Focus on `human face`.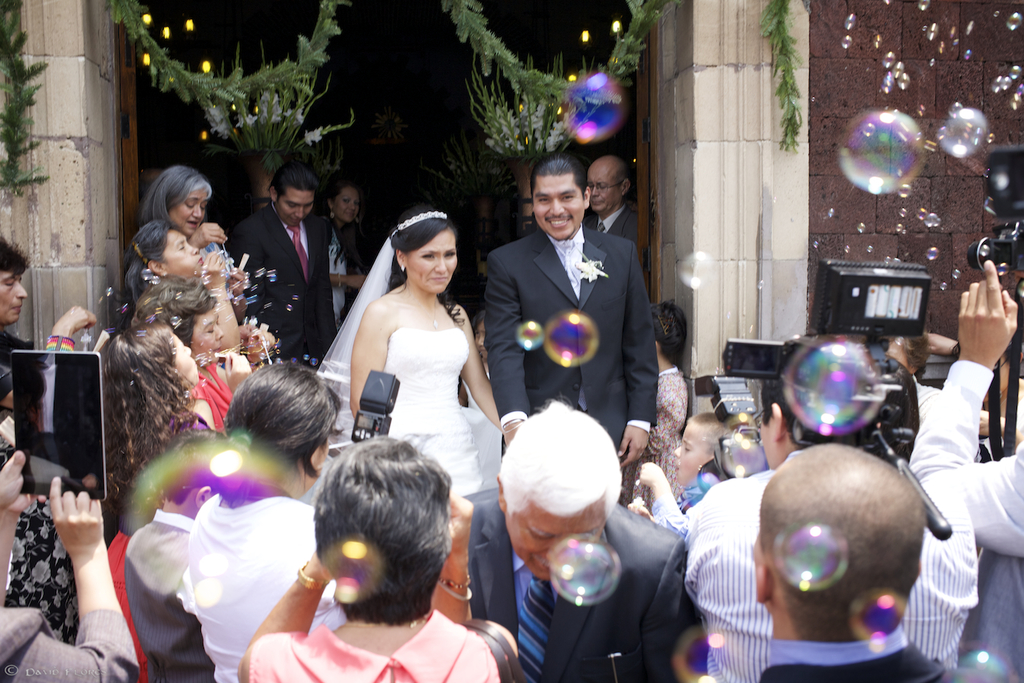
Focused at {"x1": 172, "y1": 329, "x2": 199, "y2": 382}.
